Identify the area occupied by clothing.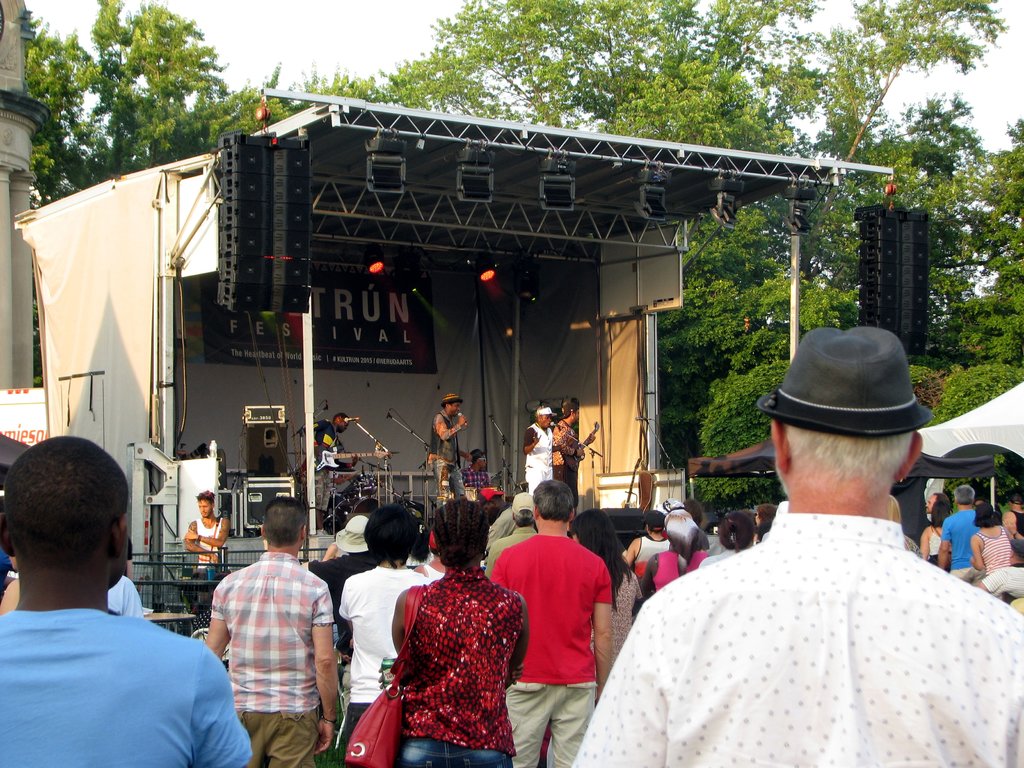
Area: 205, 555, 332, 767.
